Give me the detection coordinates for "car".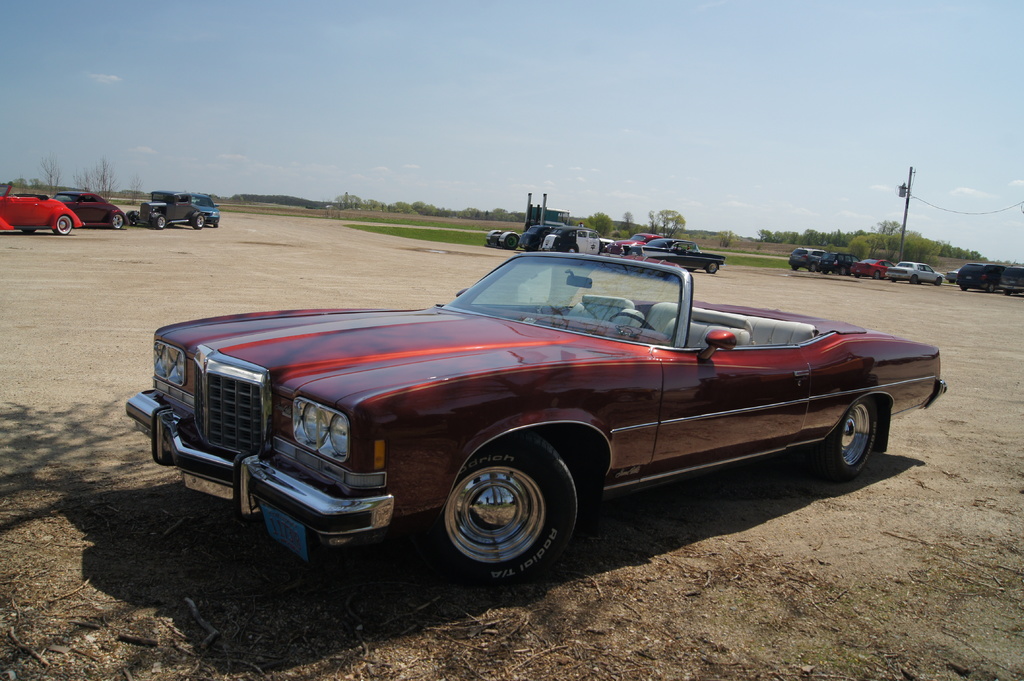
BBox(130, 186, 210, 230).
